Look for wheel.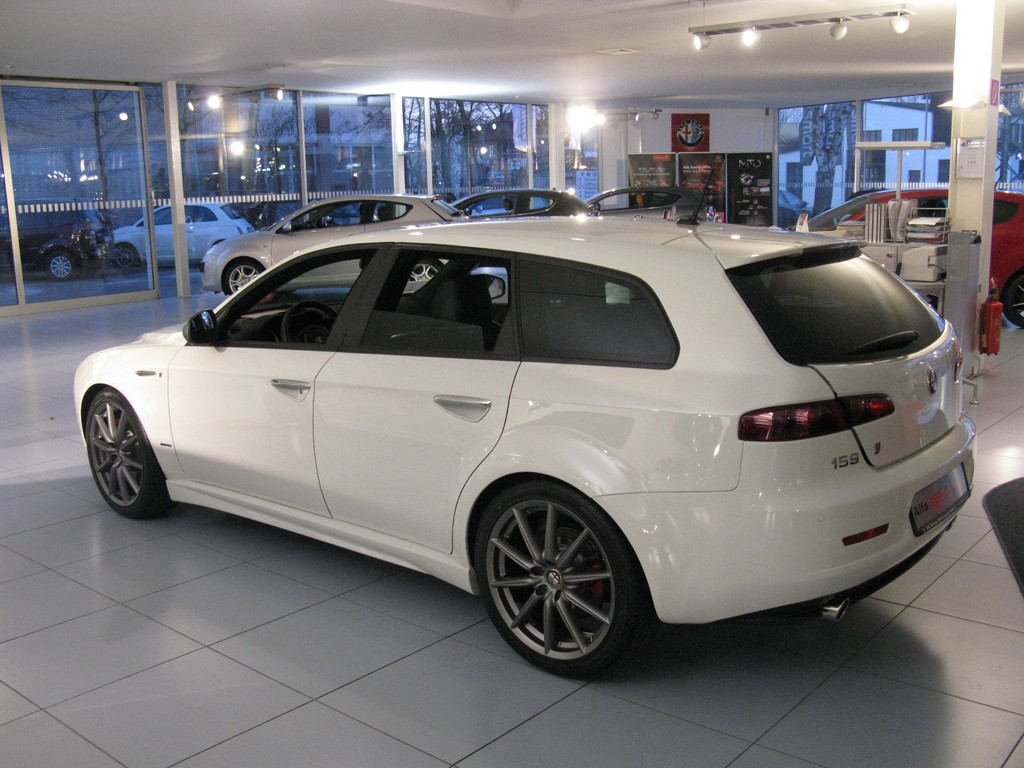
Found: rect(303, 223, 316, 229).
